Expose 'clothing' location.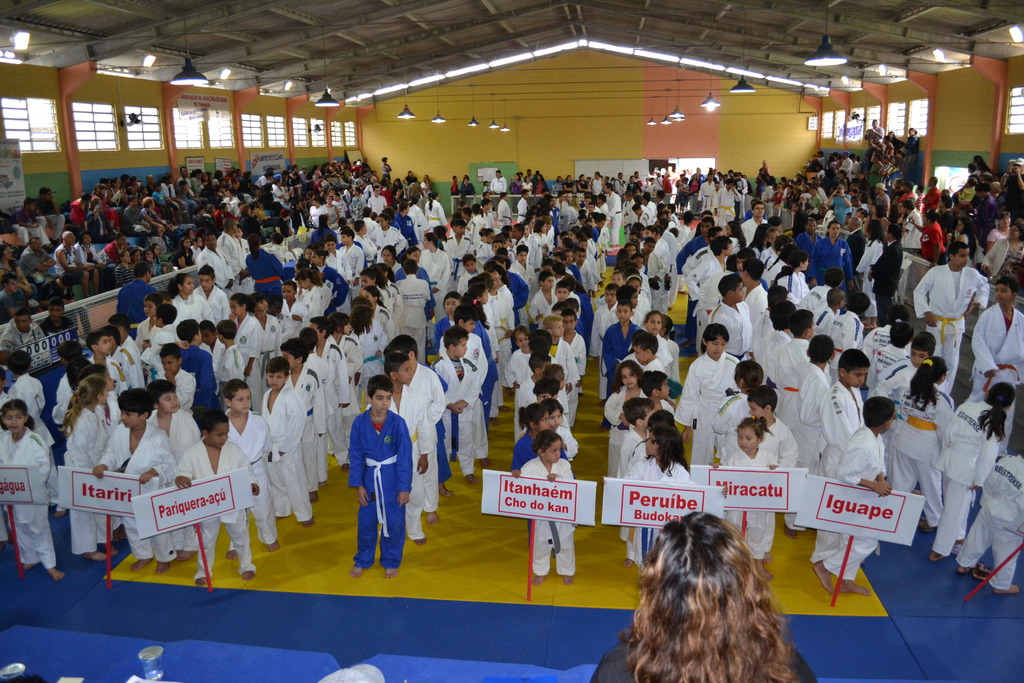
Exposed at [x1=192, y1=244, x2=234, y2=297].
